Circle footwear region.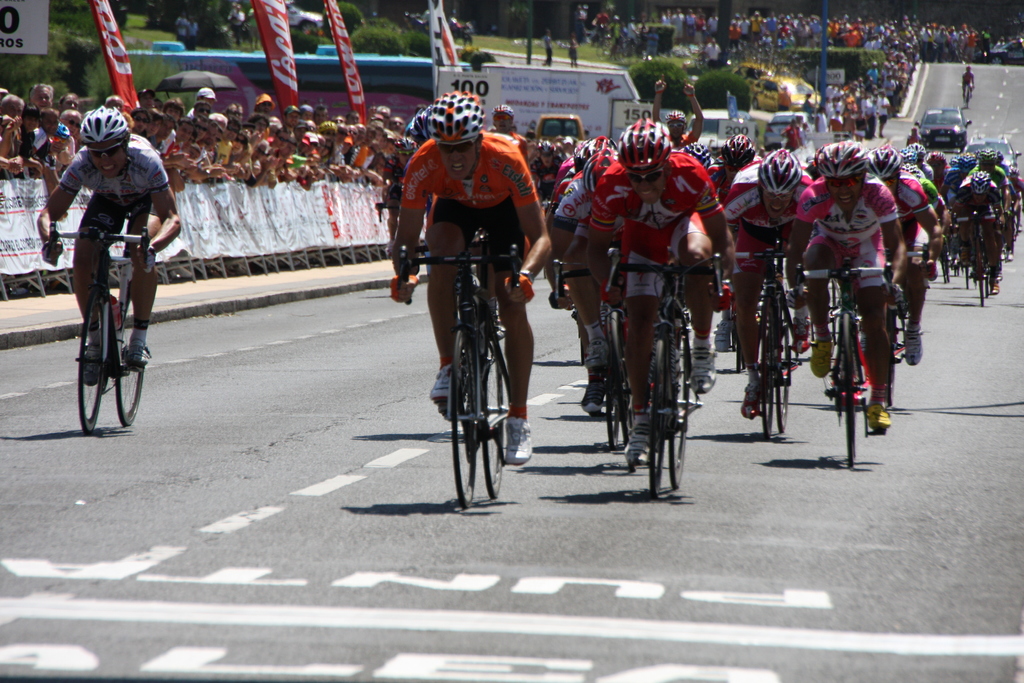
Region: <region>808, 339, 837, 378</region>.
